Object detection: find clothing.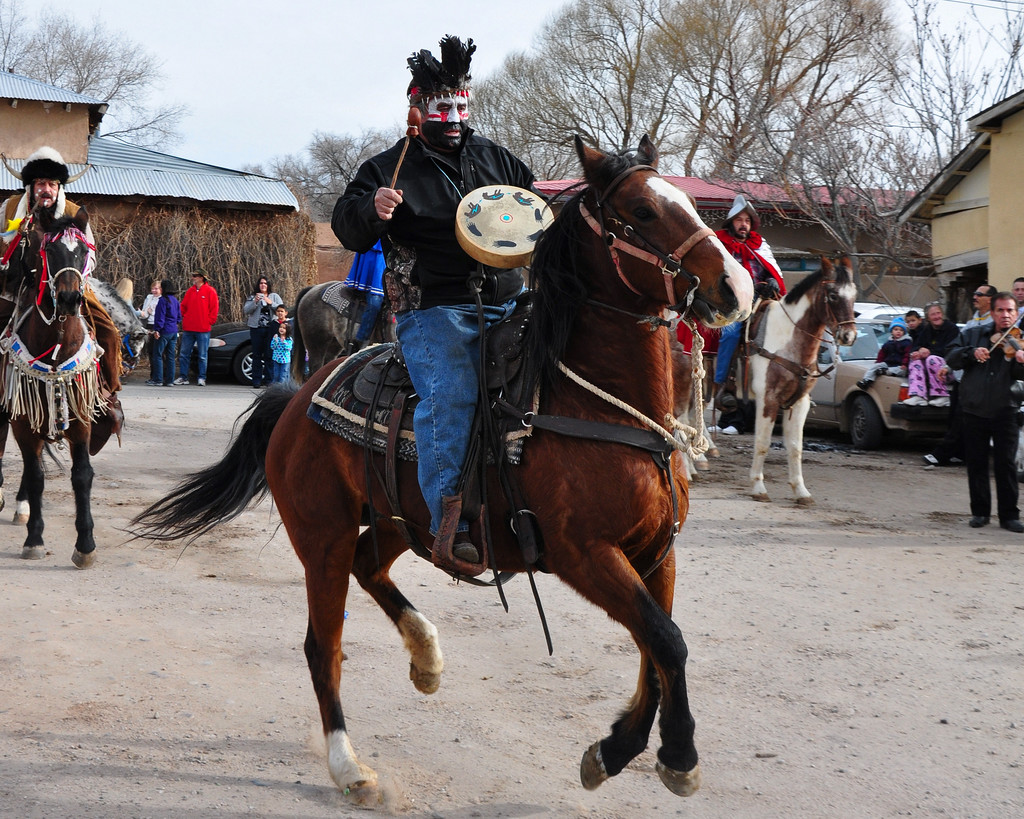
[267, 330, 292, 376].
